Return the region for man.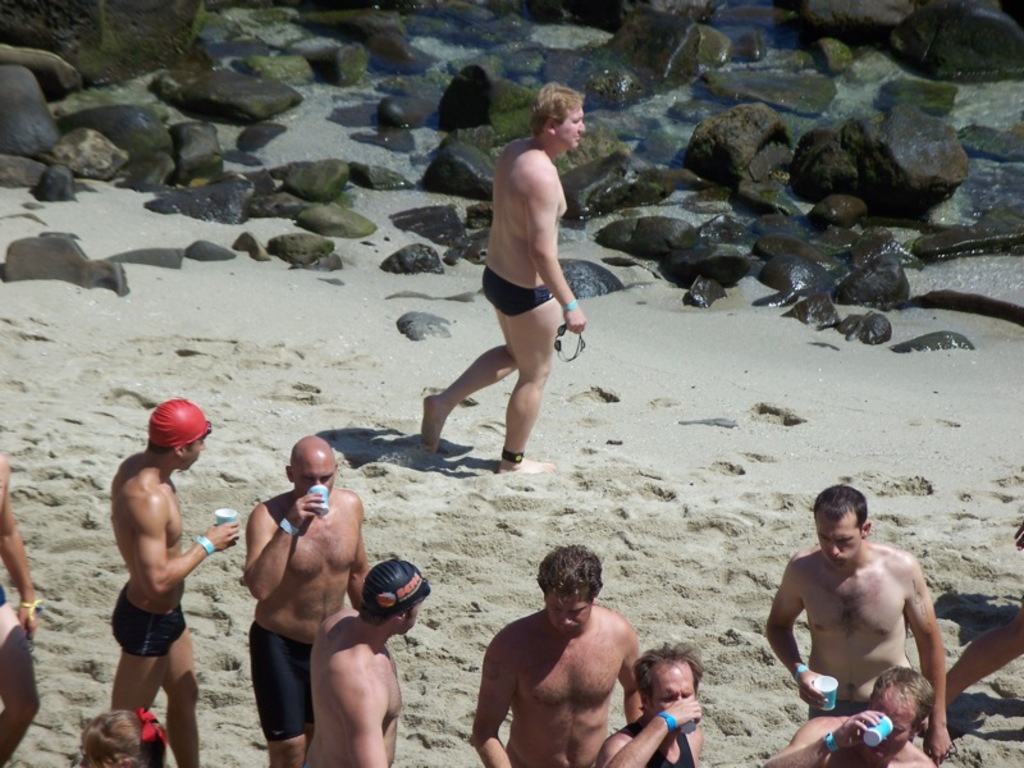
[0,445,44,767].
